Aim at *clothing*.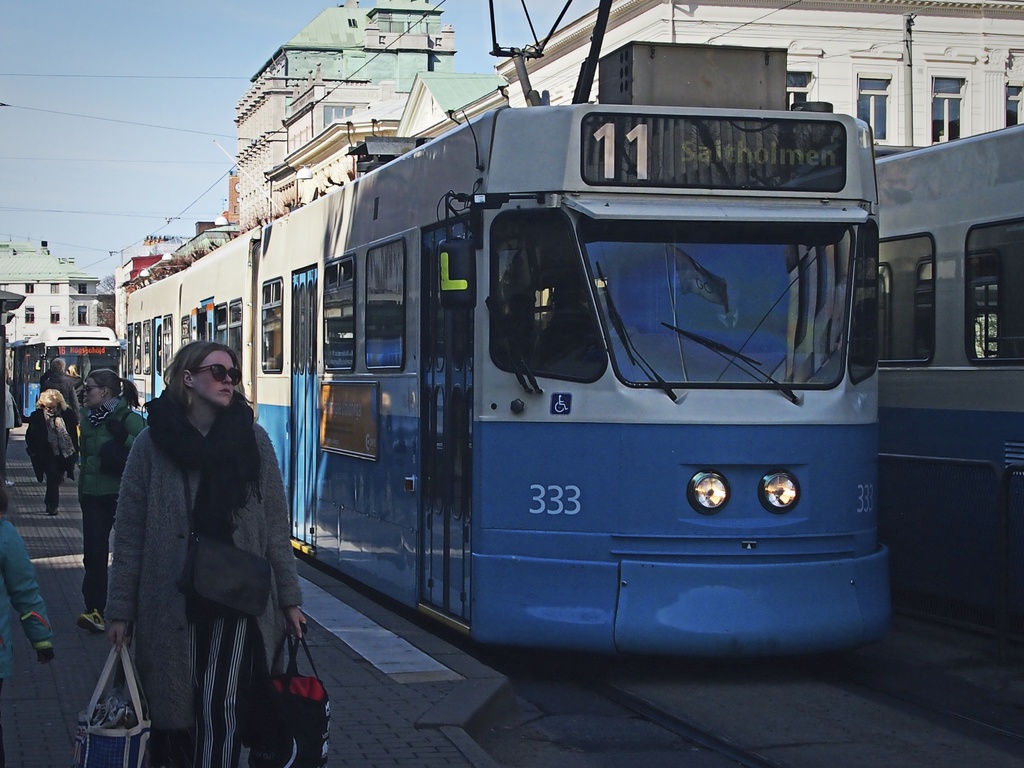
Aimed at [0,522,52,695].
